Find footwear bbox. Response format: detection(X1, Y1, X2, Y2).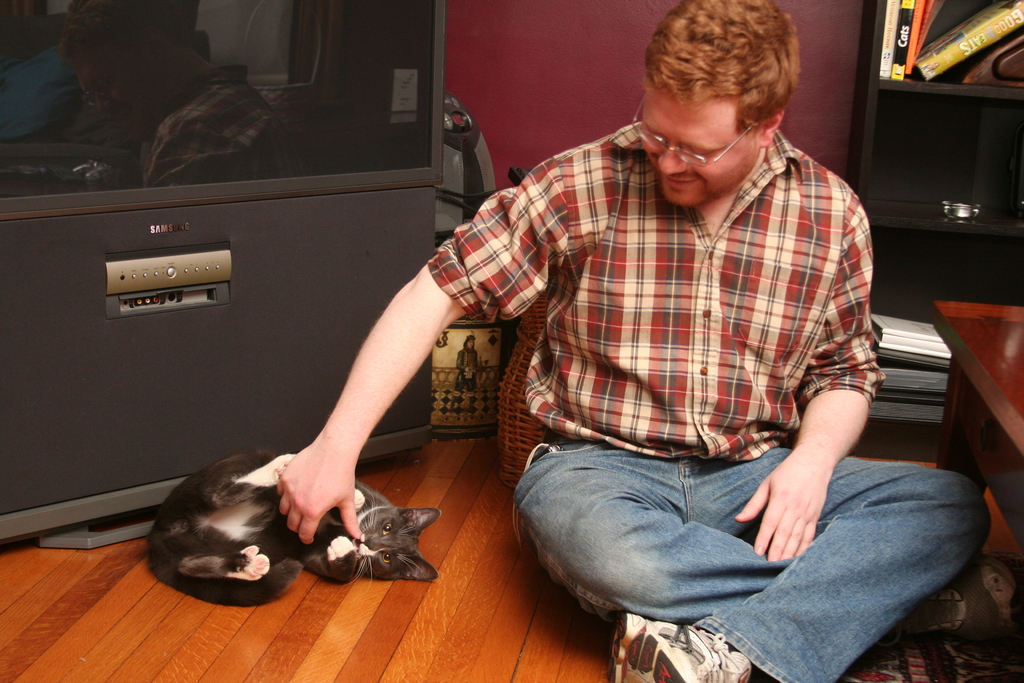
detection(605, 610, 753, 682).
